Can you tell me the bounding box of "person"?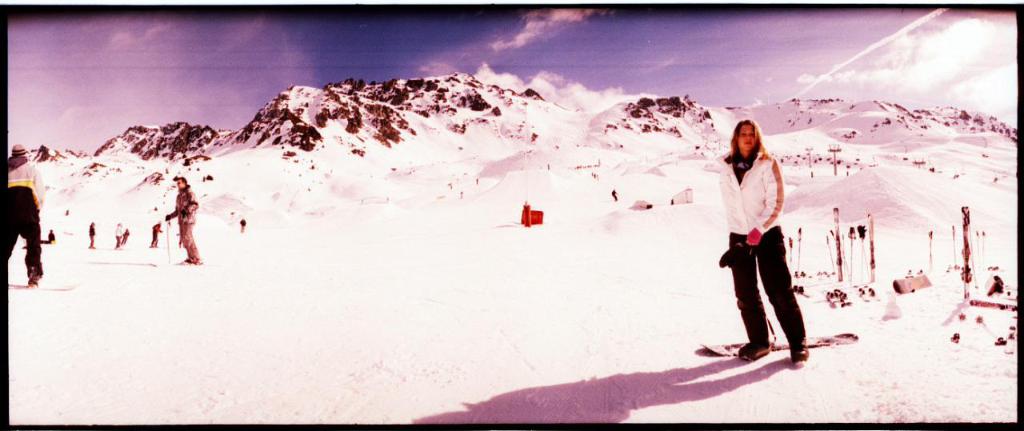
[4,143,45,284].
